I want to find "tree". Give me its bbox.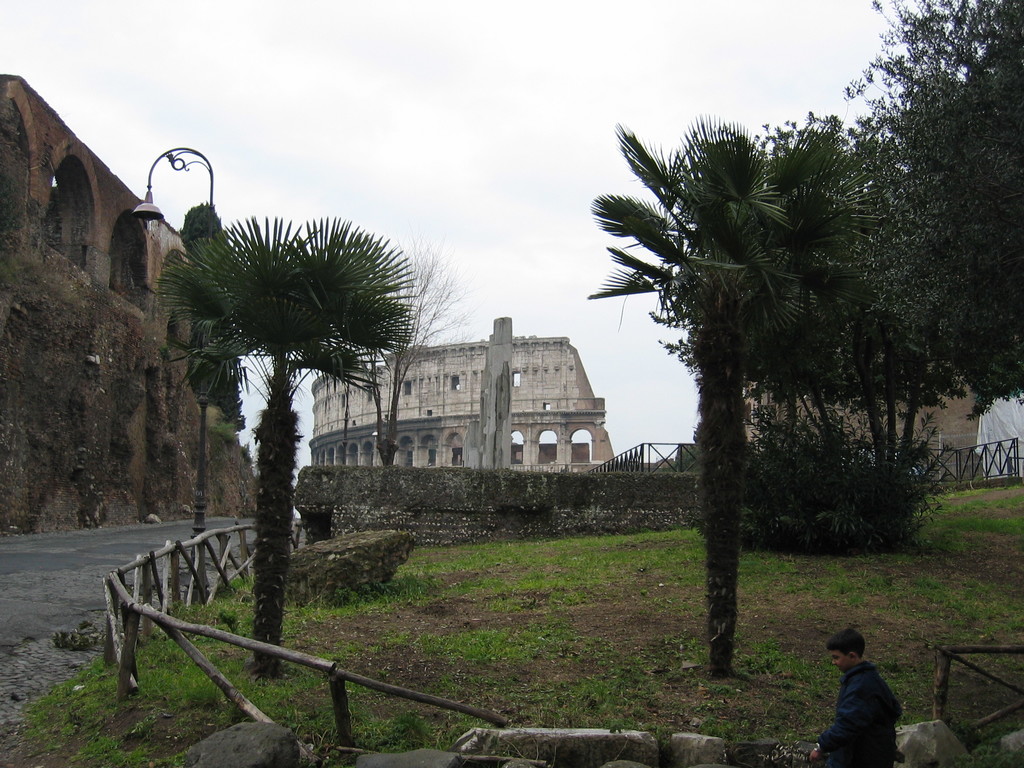
region(840, 0, 1023, 423).
